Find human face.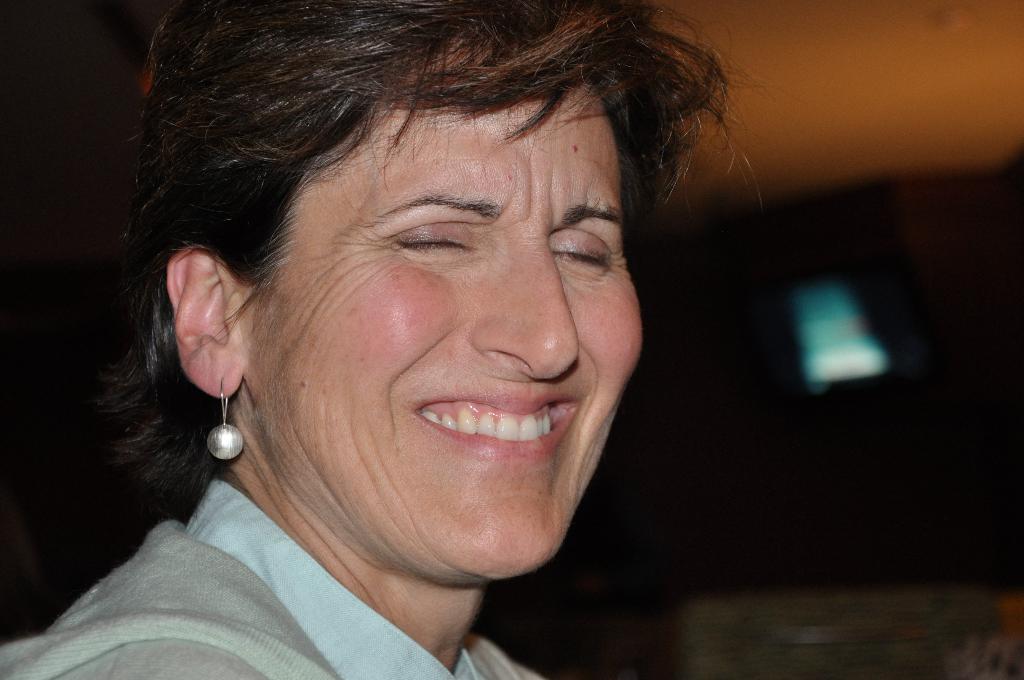
{"x1": 227, "y1": 63, "x2": 644, "y2": 580}.
